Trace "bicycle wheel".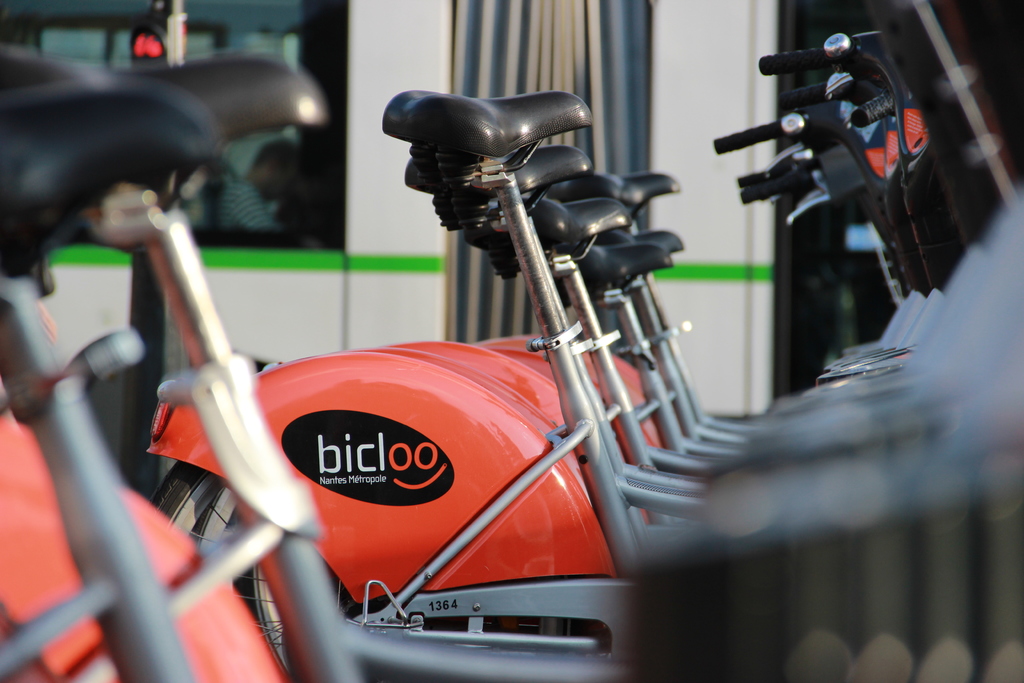
Traced to [145,348,617,682].
